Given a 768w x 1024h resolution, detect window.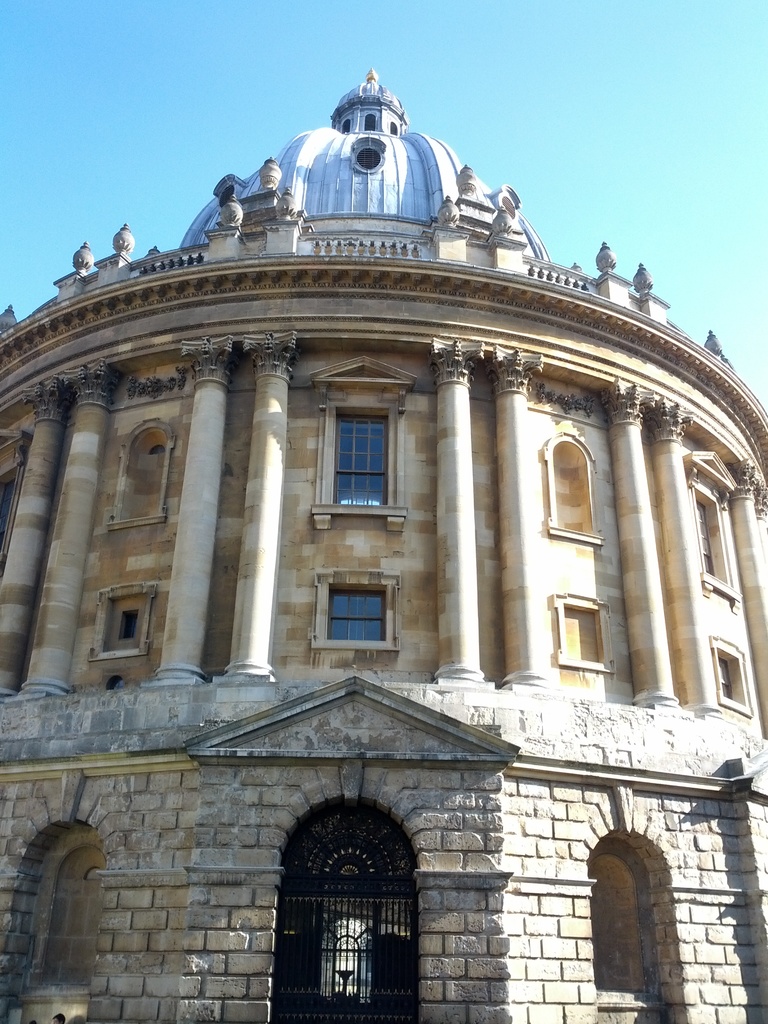
crop(326, 589, 387, 641).
